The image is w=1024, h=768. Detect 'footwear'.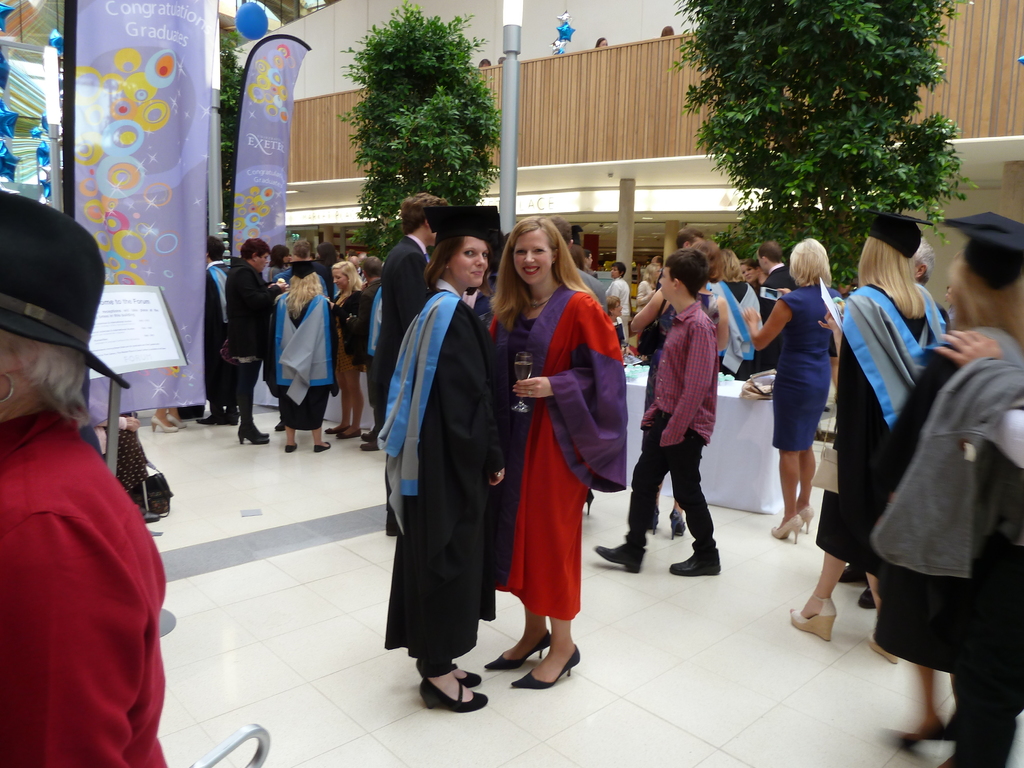
Detection: bbox=[341, 423, 366, 443].
